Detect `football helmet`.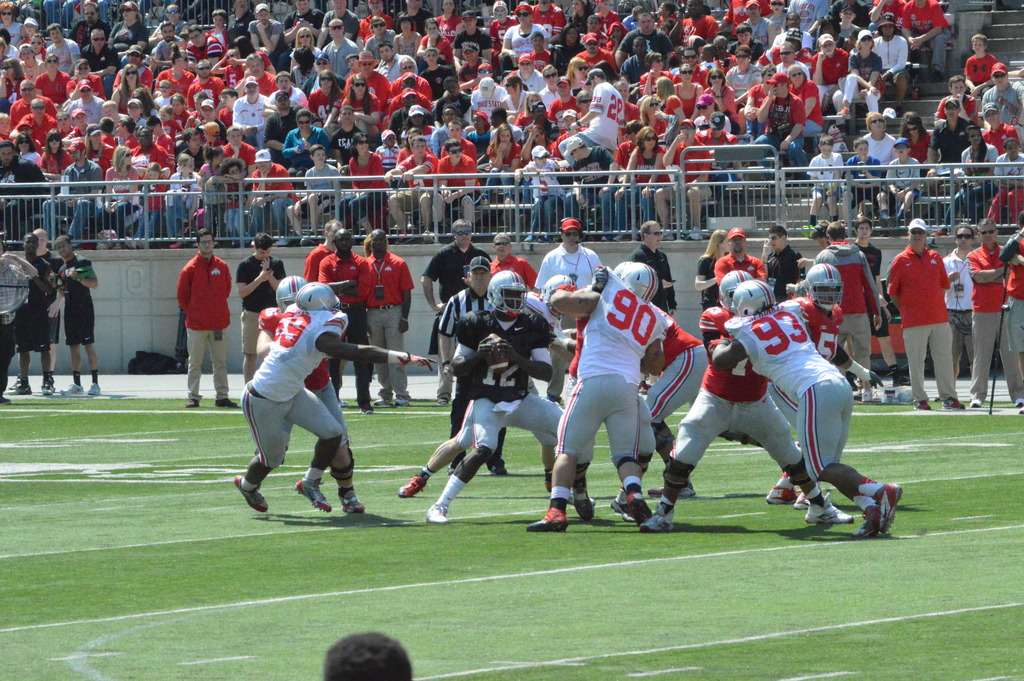
Detected at 275:271:307:316.
